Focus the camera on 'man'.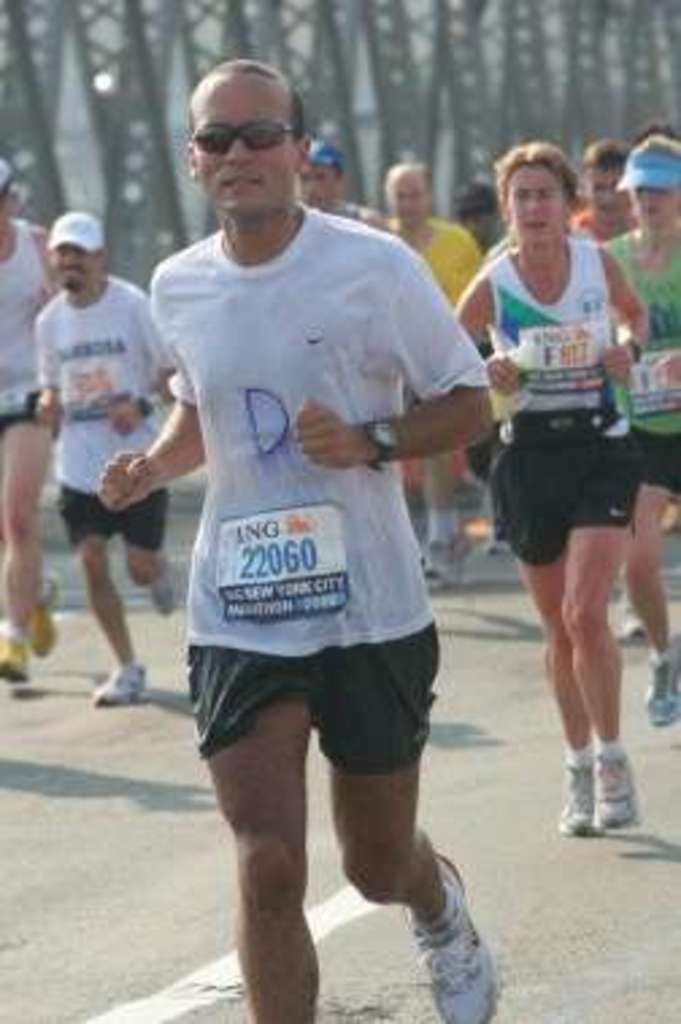
Focus region: bbox=[30, 211, 184, 711].
